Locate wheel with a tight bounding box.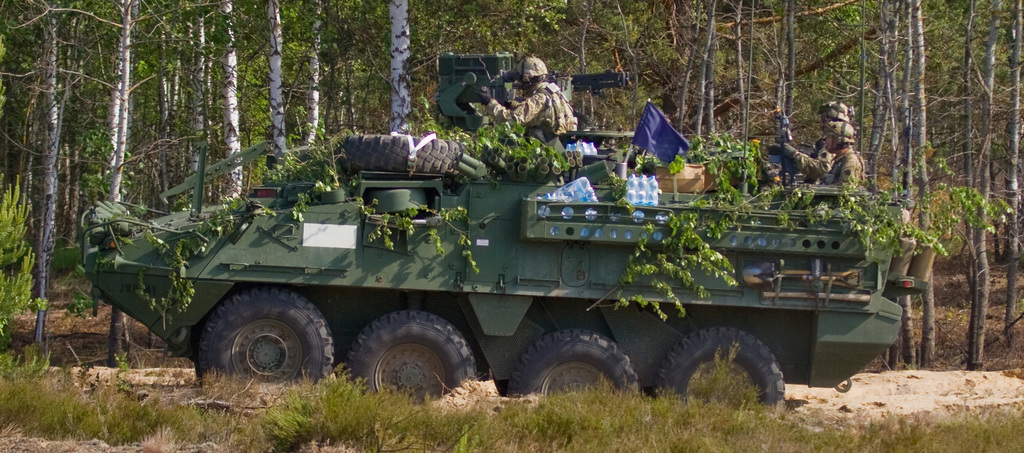
Rect(507, 329, 638, 395).
